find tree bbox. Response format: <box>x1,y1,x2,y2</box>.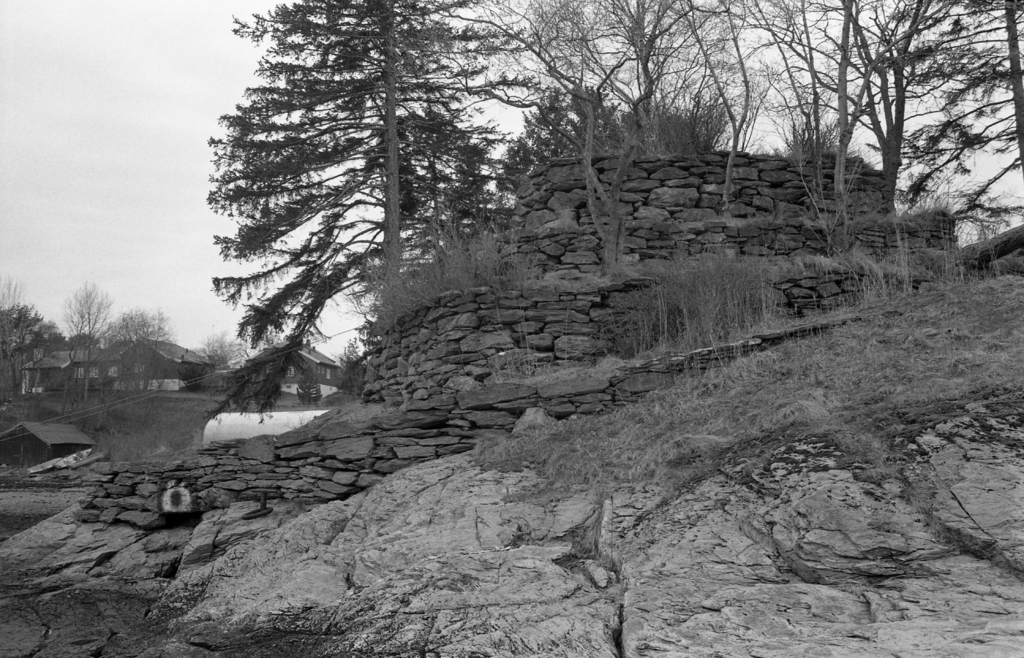
<box>188,32,536,434</box>.
